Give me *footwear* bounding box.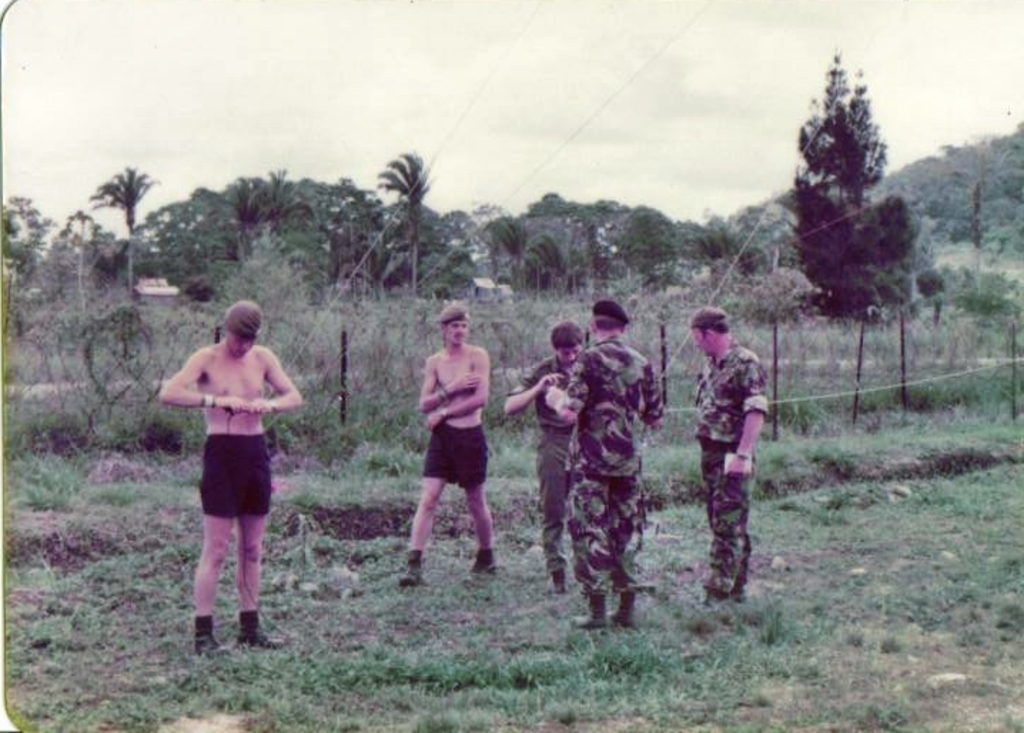
Rect(609, 585, 633, 627).
